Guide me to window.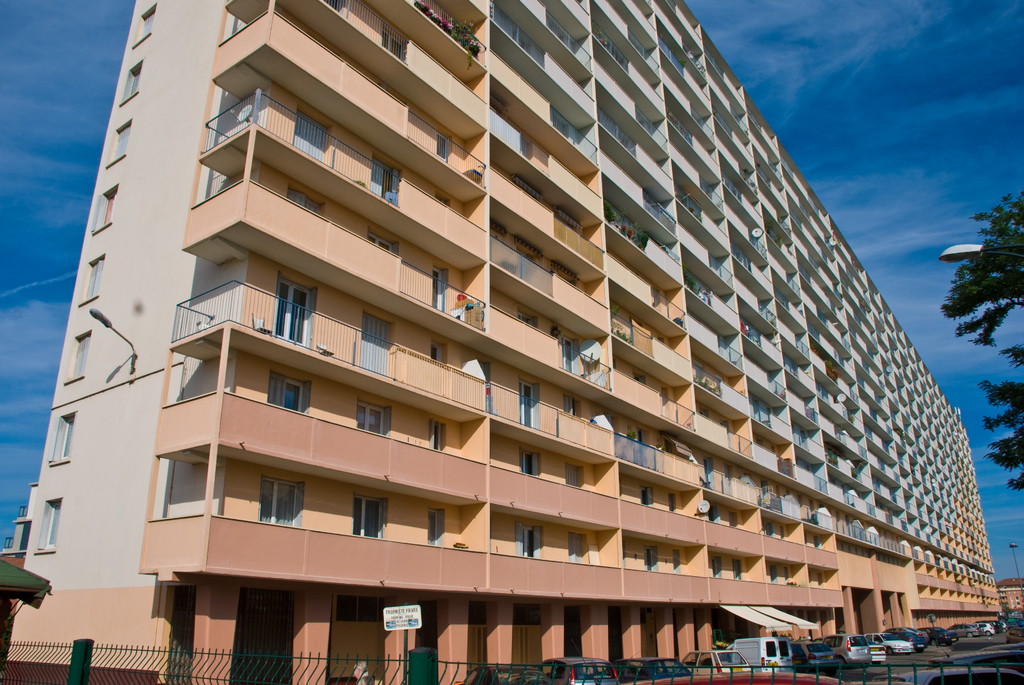
Guidance: crop(109, 121, 133, 172).
